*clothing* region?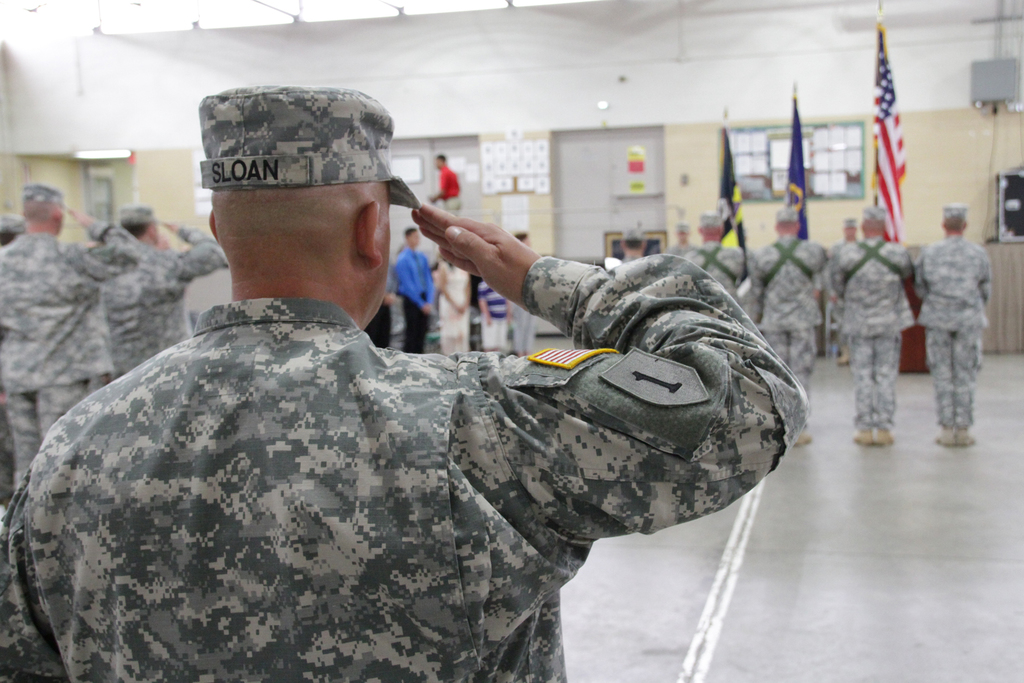
bbox=[665, 241, 696, 257]
